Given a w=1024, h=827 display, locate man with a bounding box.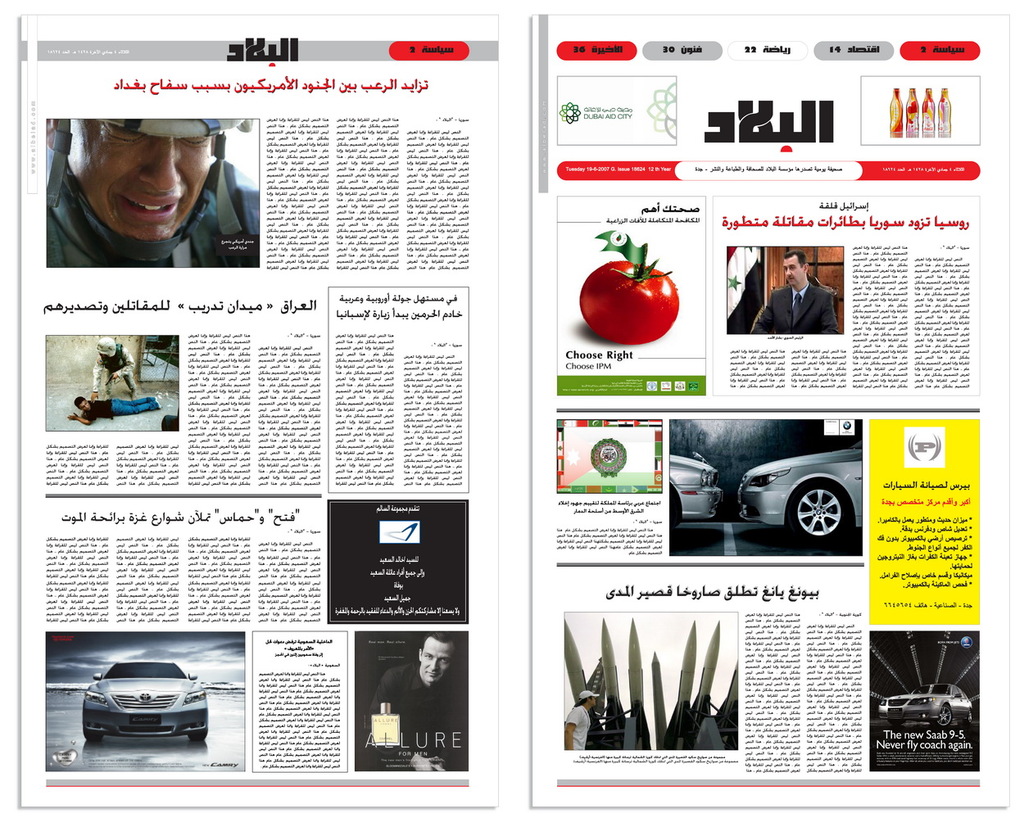
Located: 754,251,843,341.
